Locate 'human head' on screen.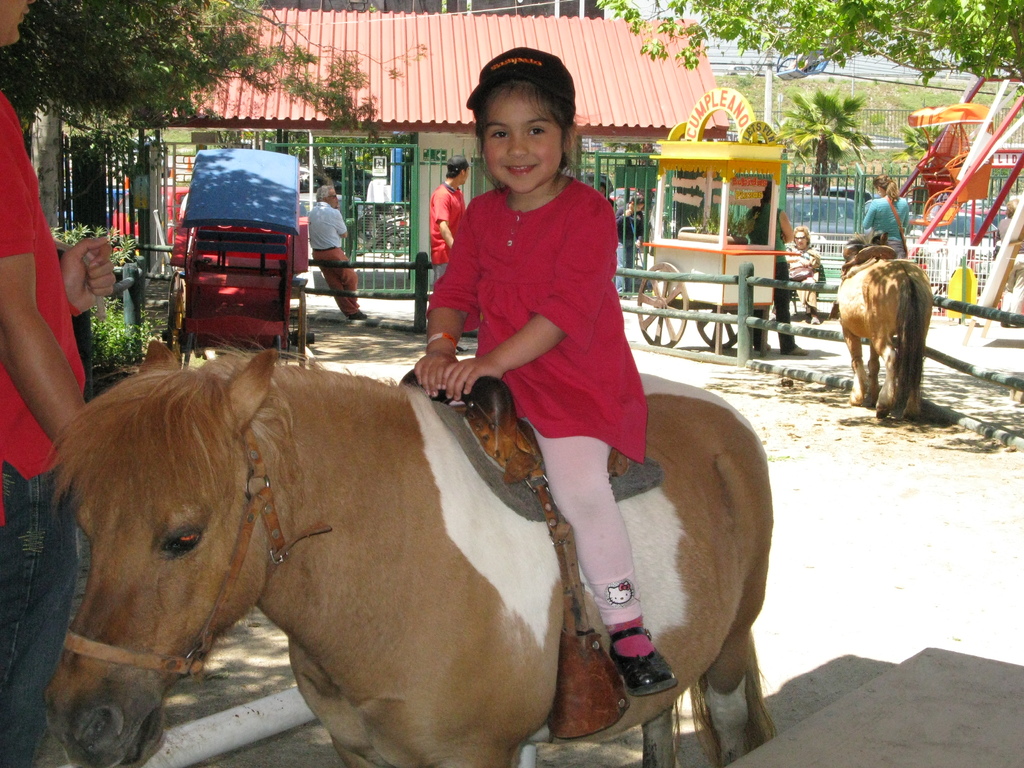
On screen at crop(316, 186, 339, 207).
